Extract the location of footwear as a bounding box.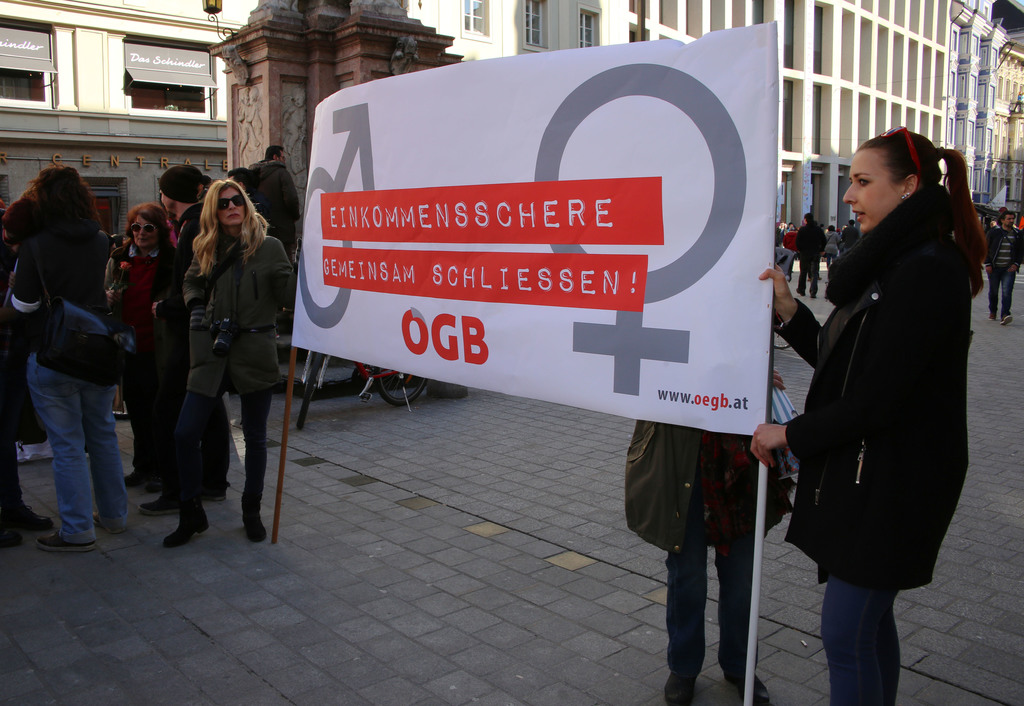
select_region(123, 472, 143, 489).
